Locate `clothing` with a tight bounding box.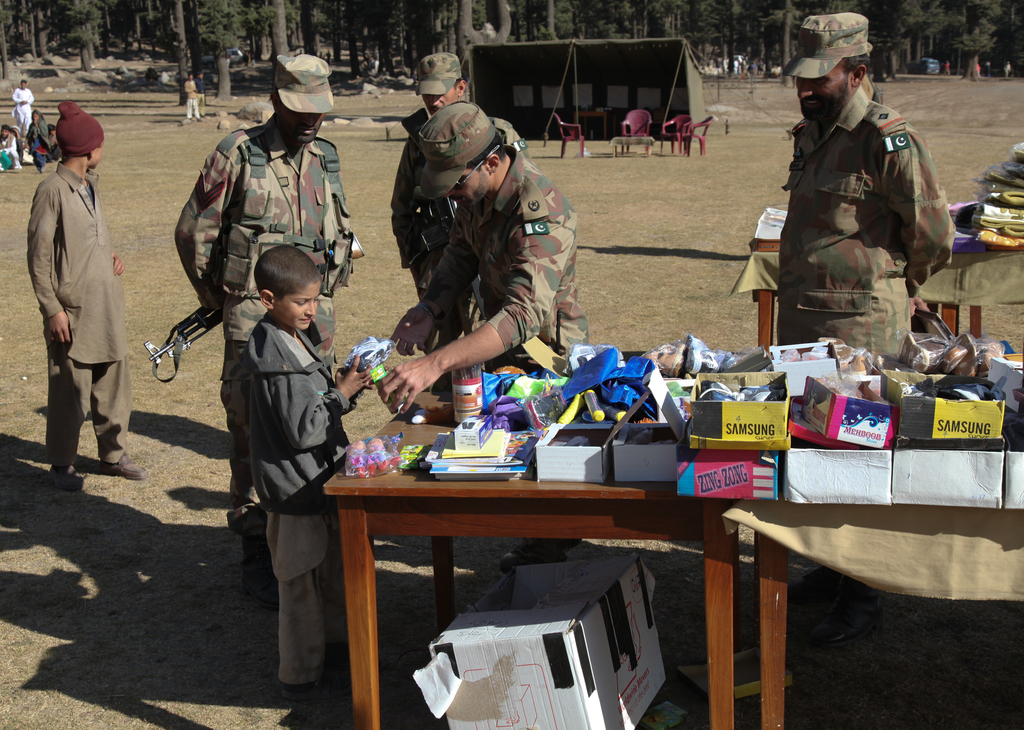
box=[424, 150, 584, 537].
